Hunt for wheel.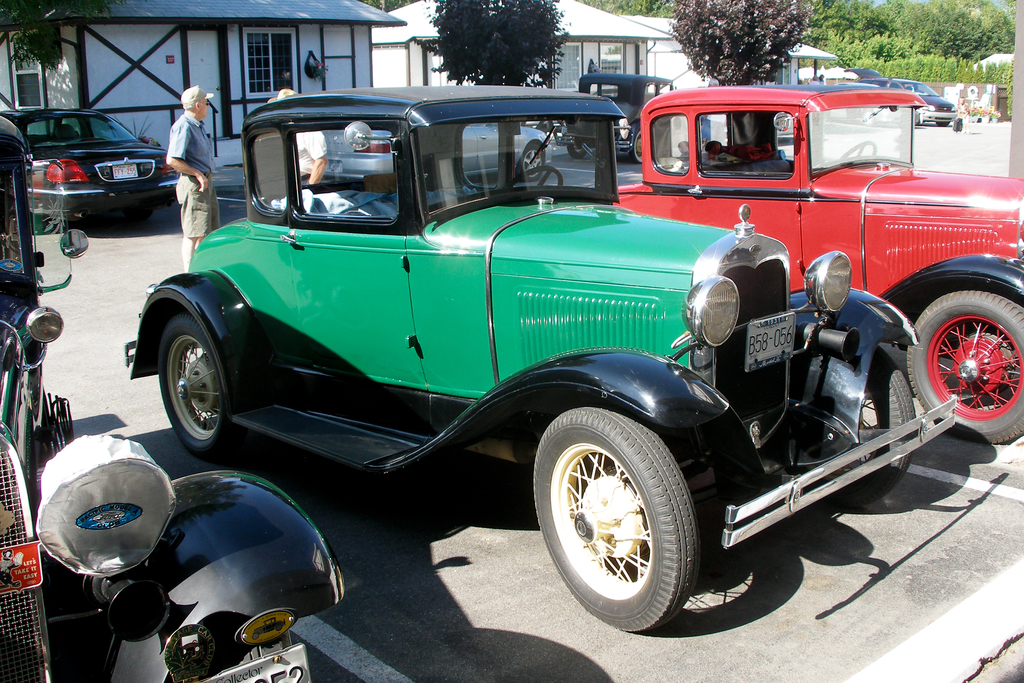
Hunted down at detection(840, 138, 881, 160).
